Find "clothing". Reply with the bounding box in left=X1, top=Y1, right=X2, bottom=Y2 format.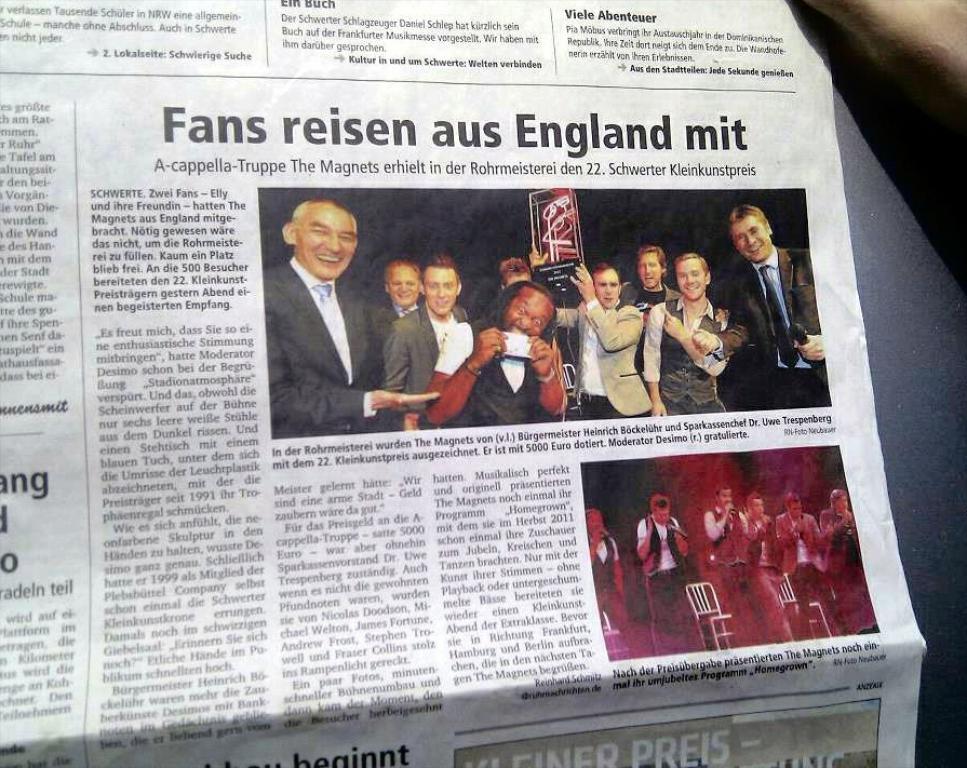
left=774, top=501, right=843, bottom=634.
